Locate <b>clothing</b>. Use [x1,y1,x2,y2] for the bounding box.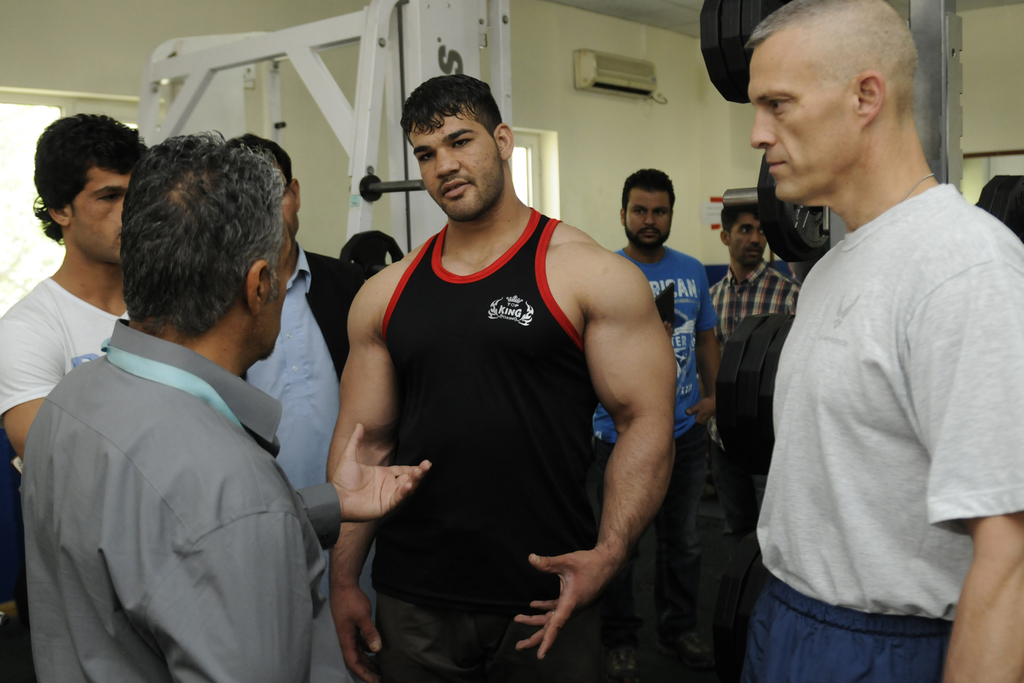
[589,247,723,622].
